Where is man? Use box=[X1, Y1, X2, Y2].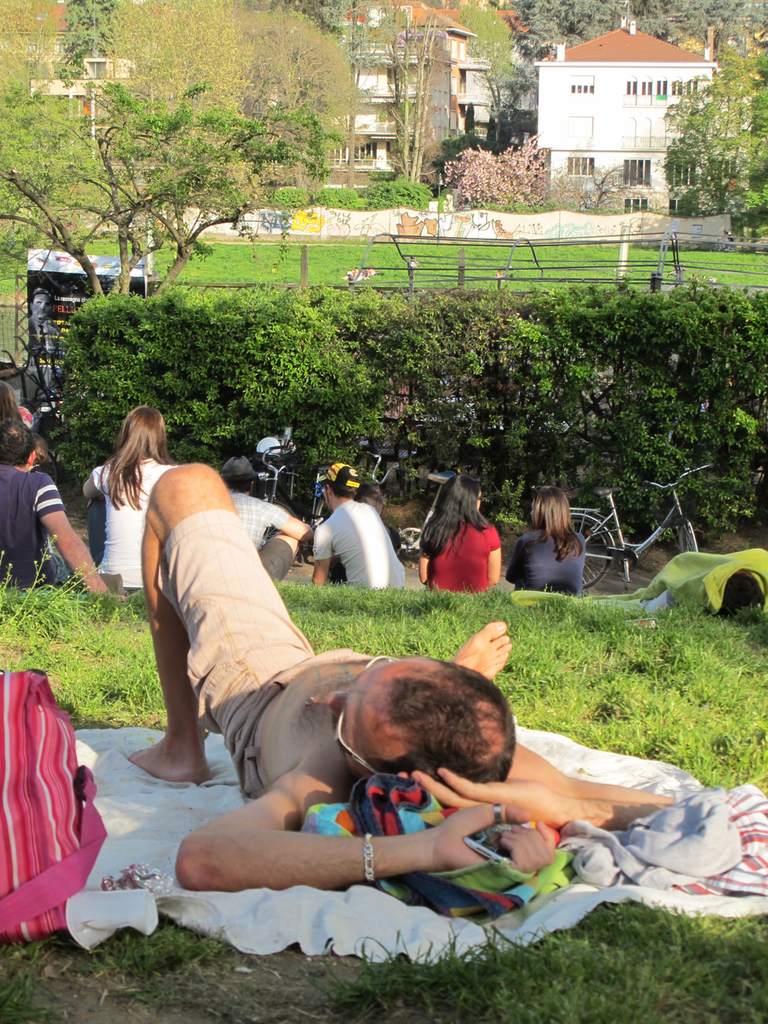
box=[122, 462, 680, 910].
